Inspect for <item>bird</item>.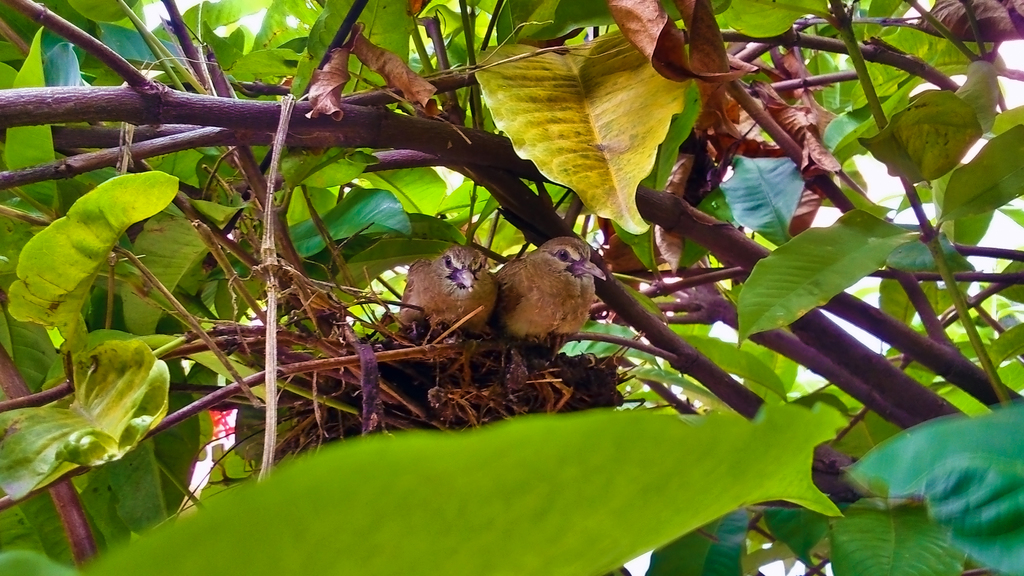
Inspection: 486,231,608,356.
